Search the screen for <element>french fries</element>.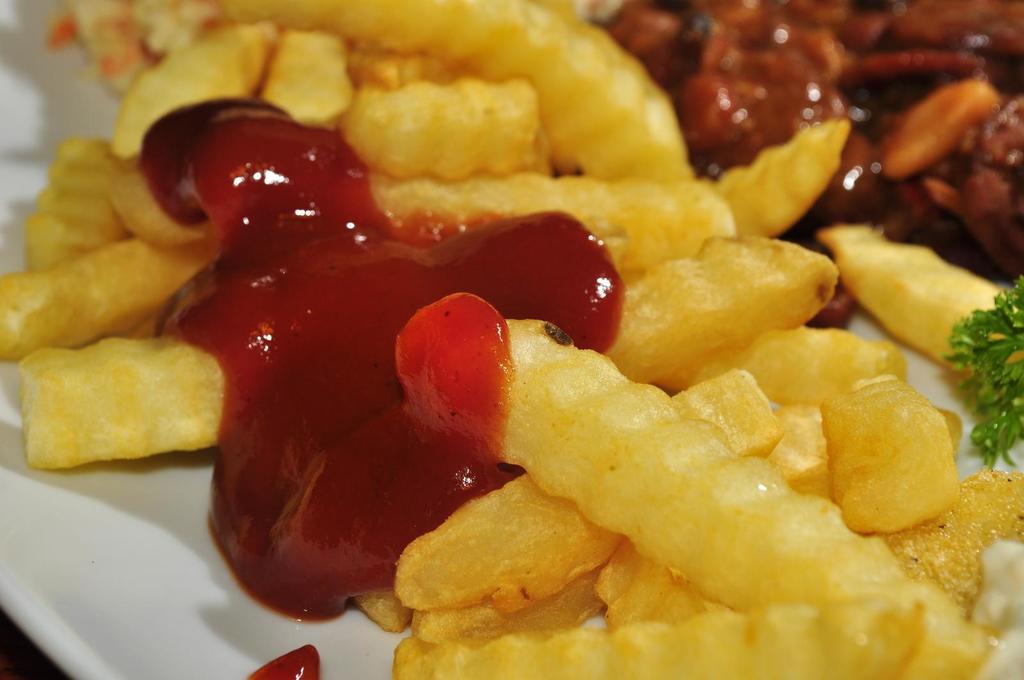
Found at select_region(340, 78, 551, 178).
